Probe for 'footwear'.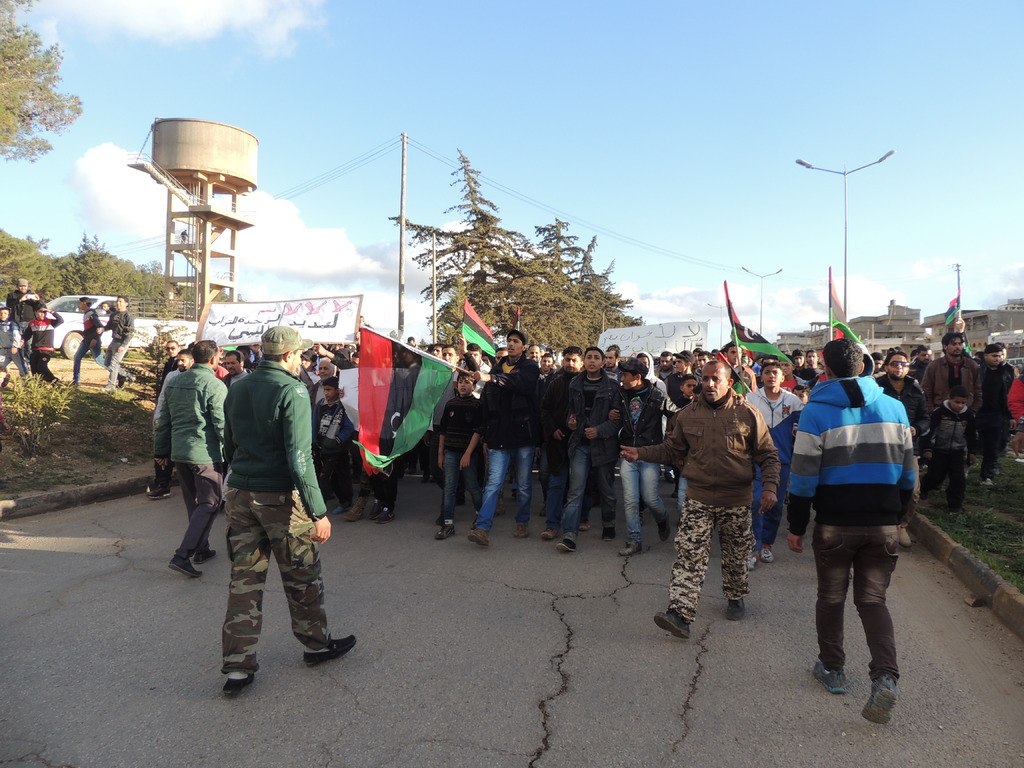
Probe result: <region>547, 531, 557, 543</region>.
